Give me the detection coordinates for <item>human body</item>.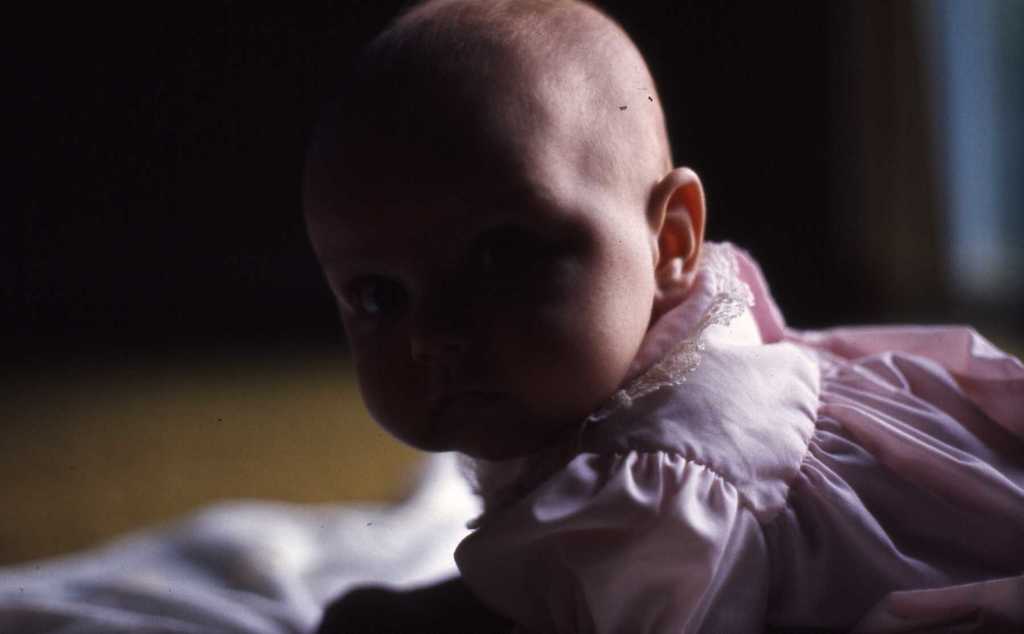
[134, 22, 995, 630].
